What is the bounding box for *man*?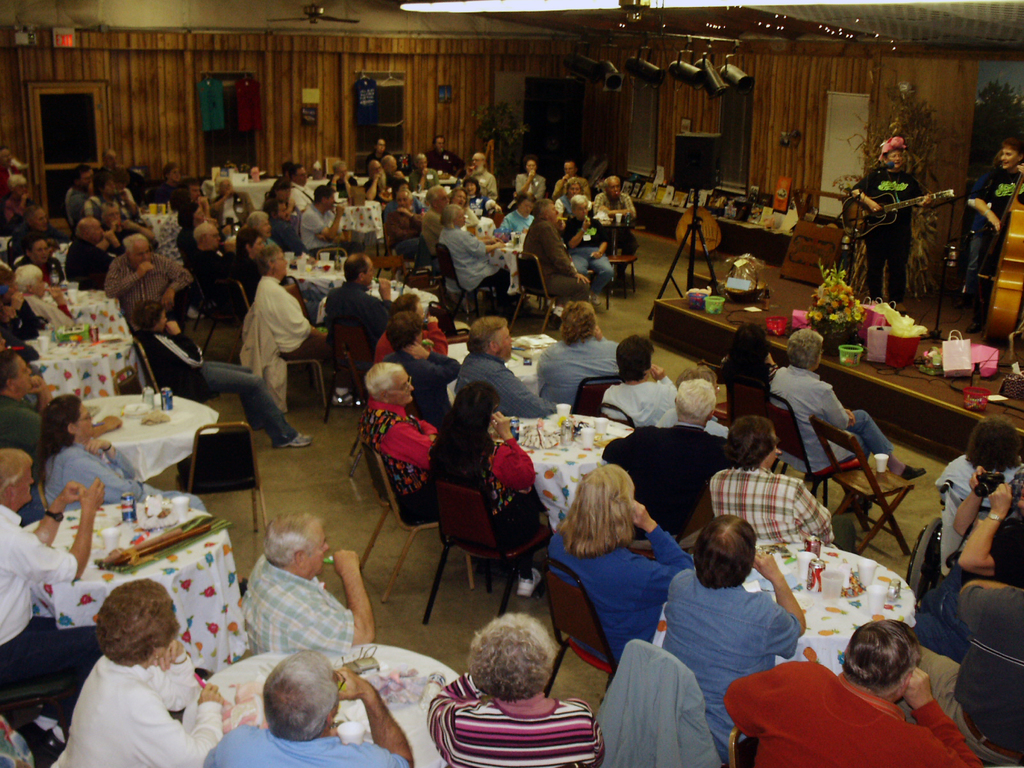
x1=593 y1=175 x2=640 y2=278.
